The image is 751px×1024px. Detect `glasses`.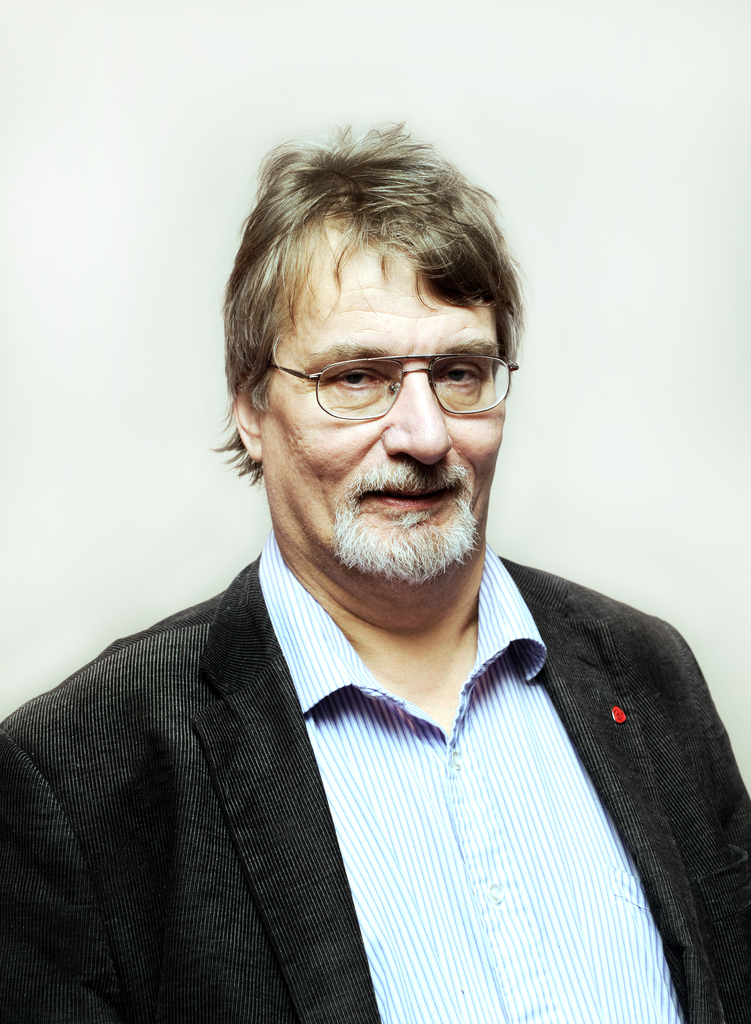
Detection: {"x1": 245, "y1": 341, "x2": 529, "y2": 428}.
